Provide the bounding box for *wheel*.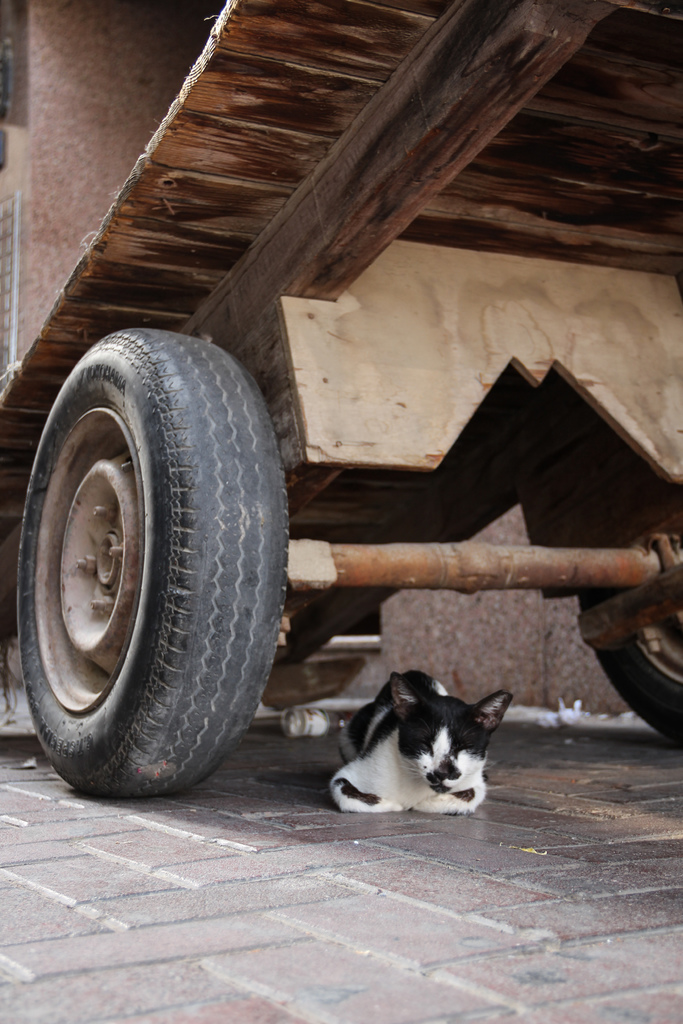
locate(574, 593, 682, 746).
